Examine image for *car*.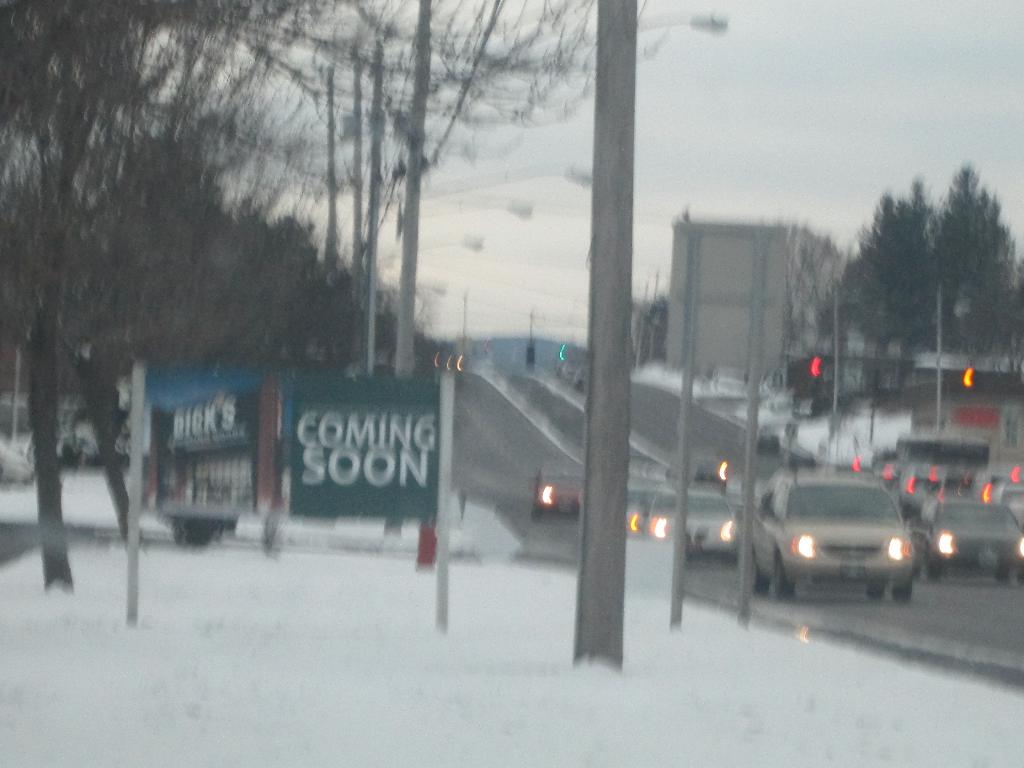
Examination result: x1=535, y1=466, x2=582, y2=508.
